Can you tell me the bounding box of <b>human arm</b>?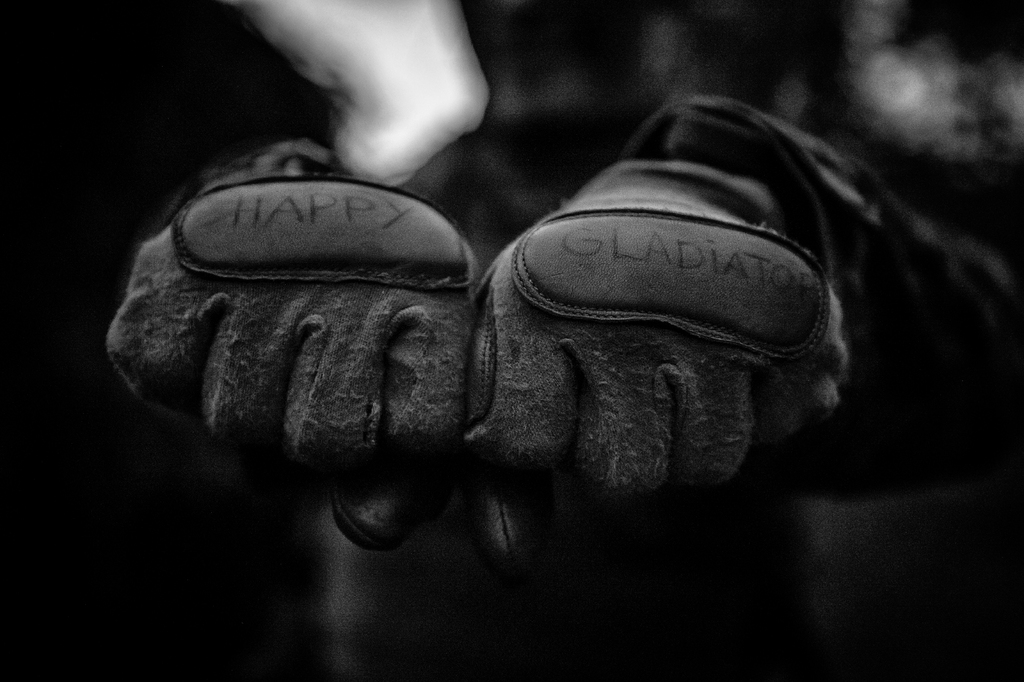
x1=109 y1=154 x2=481 y2=499.
